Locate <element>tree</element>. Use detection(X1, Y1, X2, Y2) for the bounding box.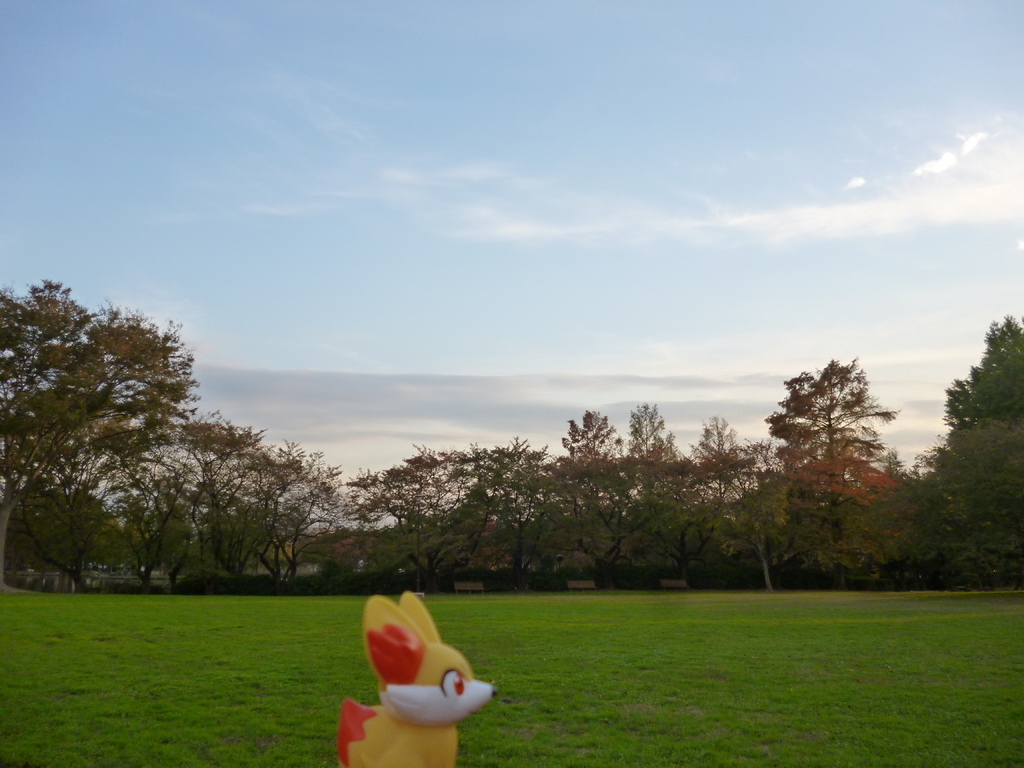
detection(767, 340, 904, 562).
